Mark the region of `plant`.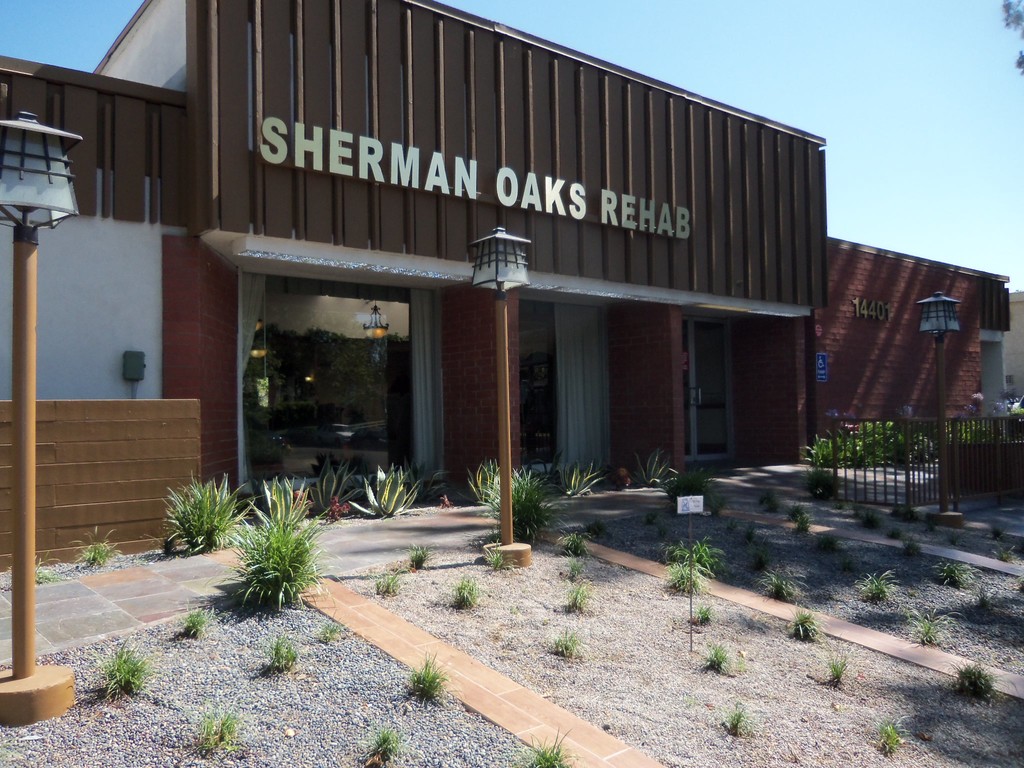
Region: bbox(897, 537, 919, 556).
